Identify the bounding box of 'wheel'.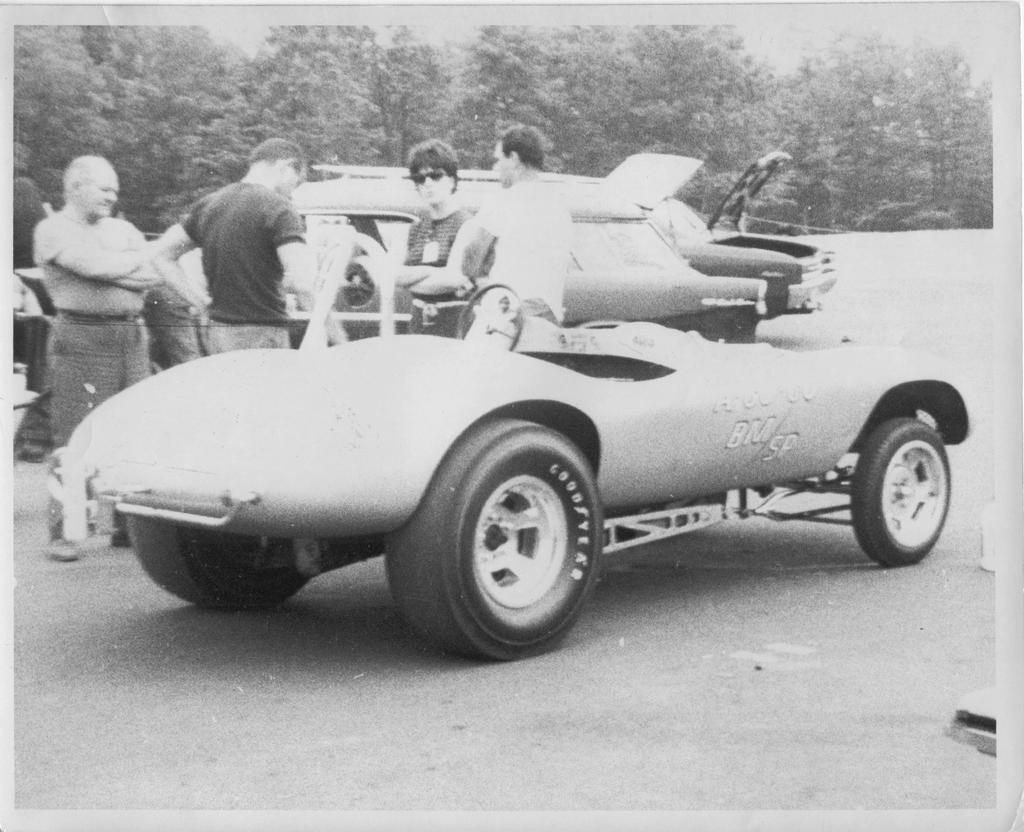
region(455, 281, 524, 354).
